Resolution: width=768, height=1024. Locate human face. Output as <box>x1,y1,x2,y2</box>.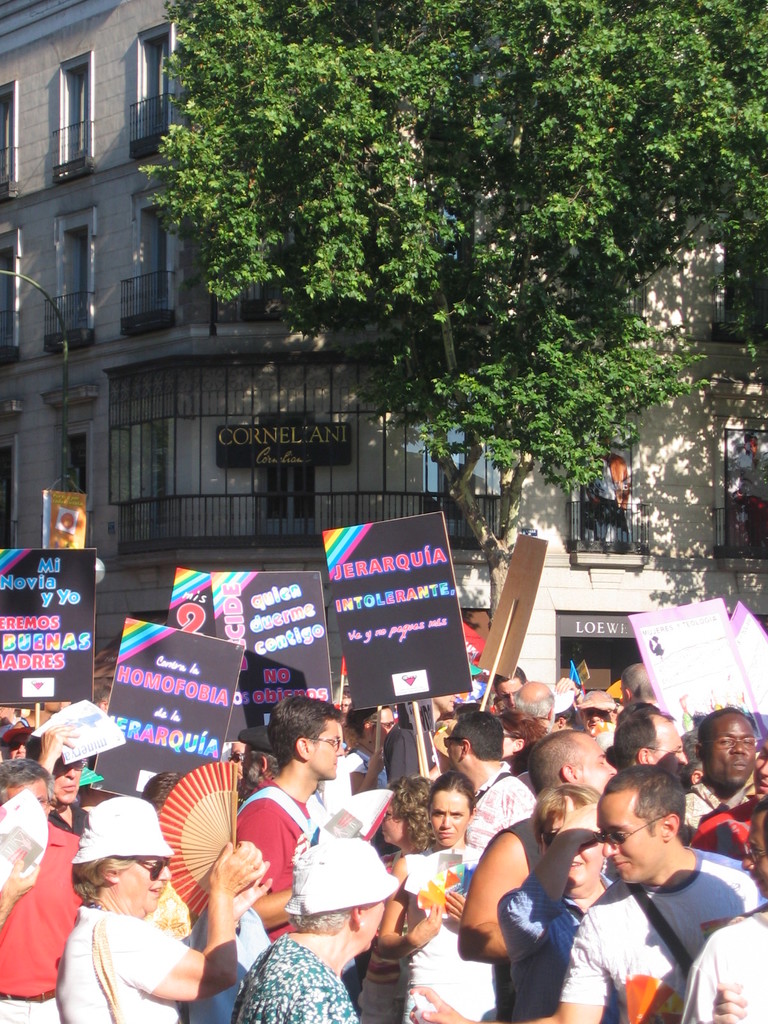
<box>595,790,656,879</box>.
